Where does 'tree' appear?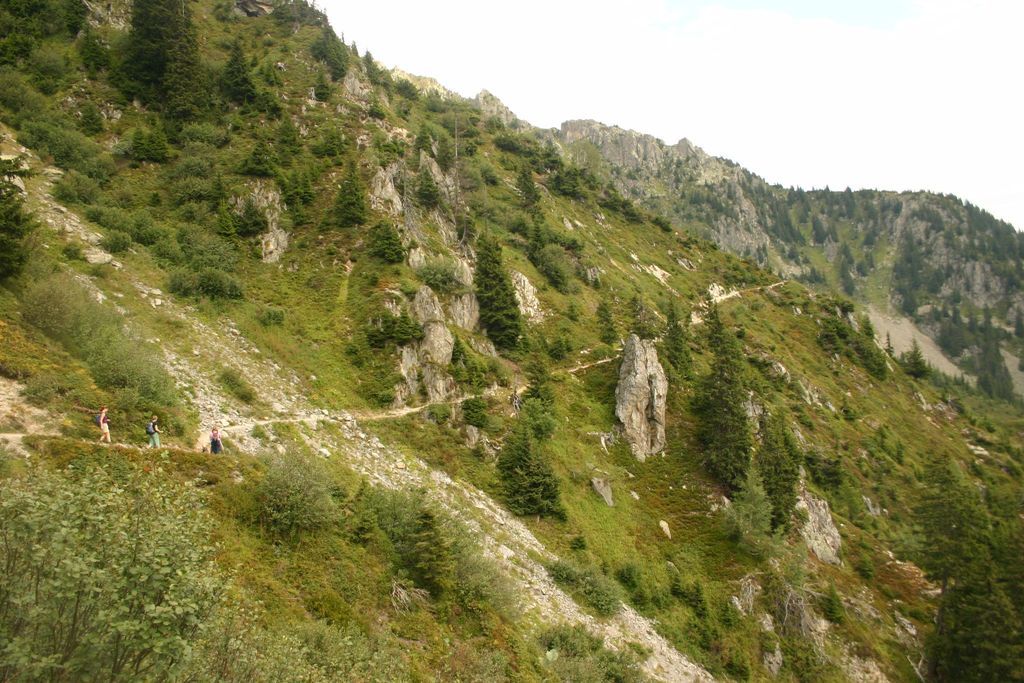
Appears at l=209, t=170, r=225, b=205.
